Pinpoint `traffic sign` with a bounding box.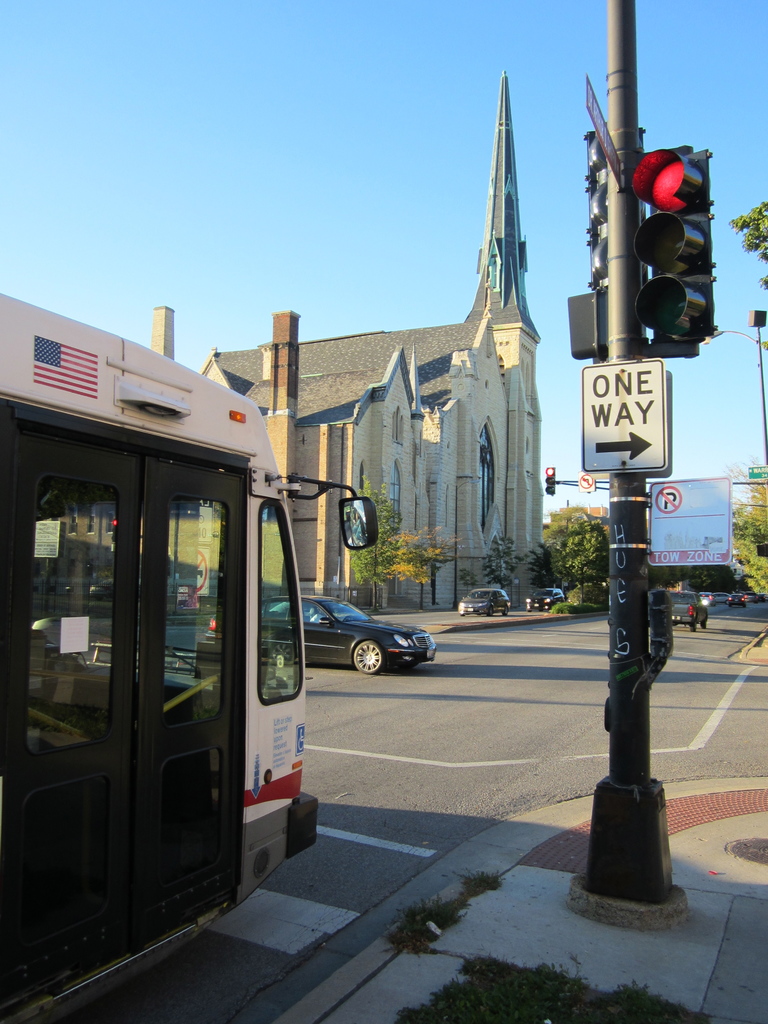
[left=648, top=476, right=740, bottom=571].
